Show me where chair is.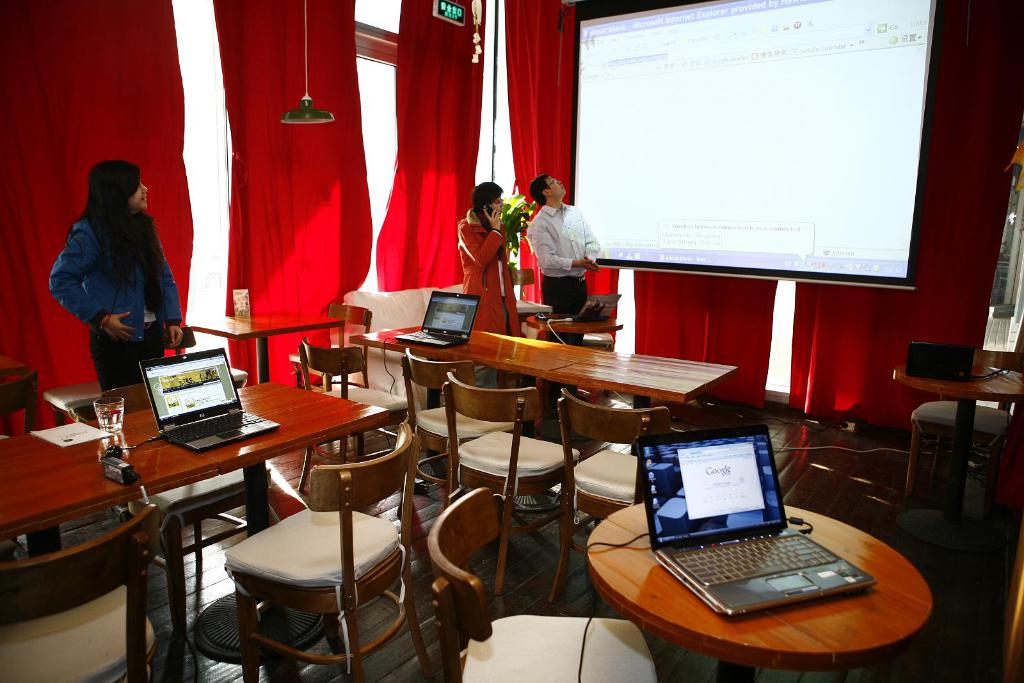
chair is at [left=292, top=339, right=417, bottom=496].
